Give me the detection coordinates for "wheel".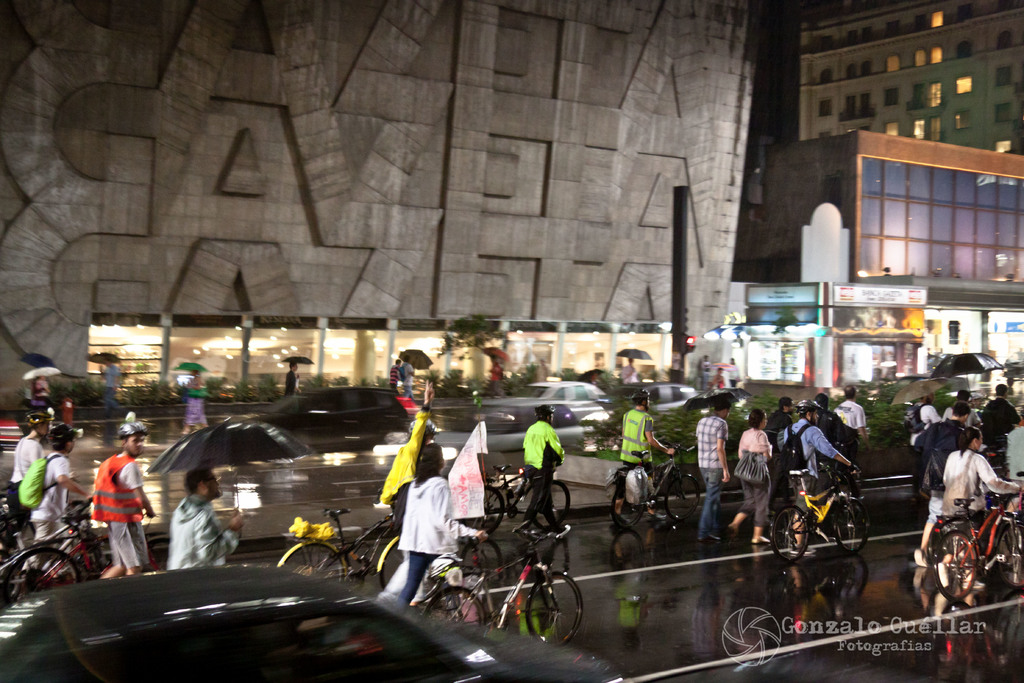
bbox=[378, 541, 408, 589].
